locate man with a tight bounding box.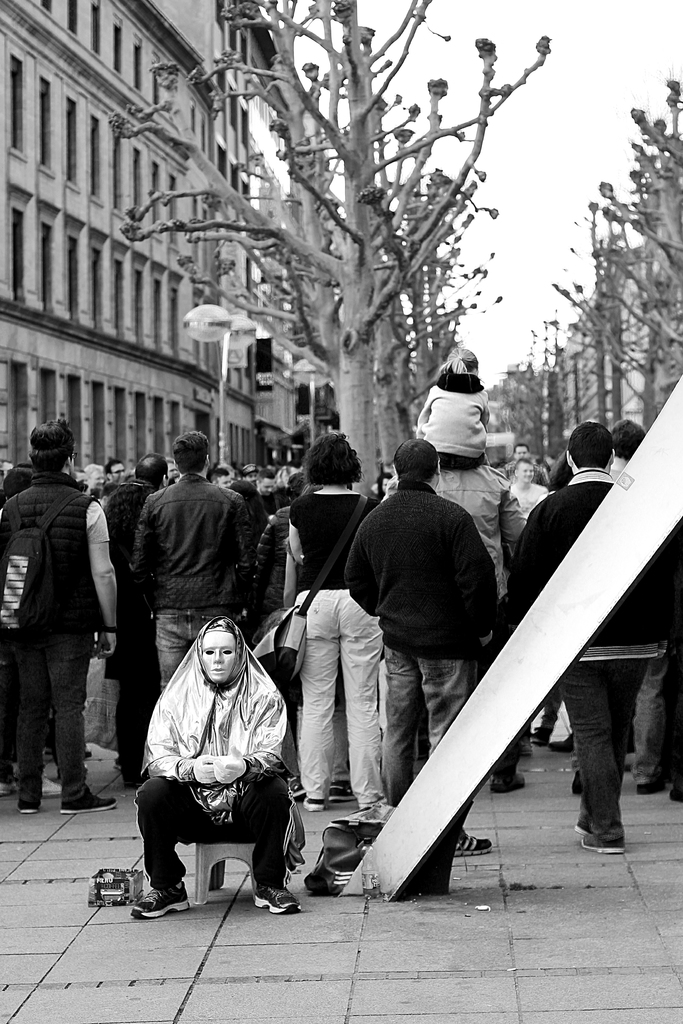
box(566, 419, 674, 796).
